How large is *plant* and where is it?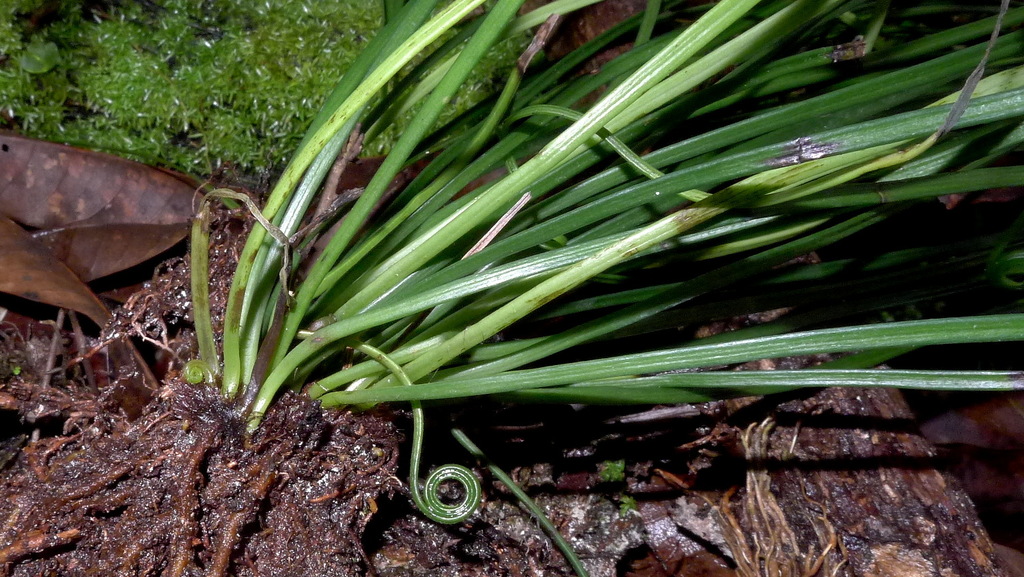
Bounding box: 176/0/1023/576.
